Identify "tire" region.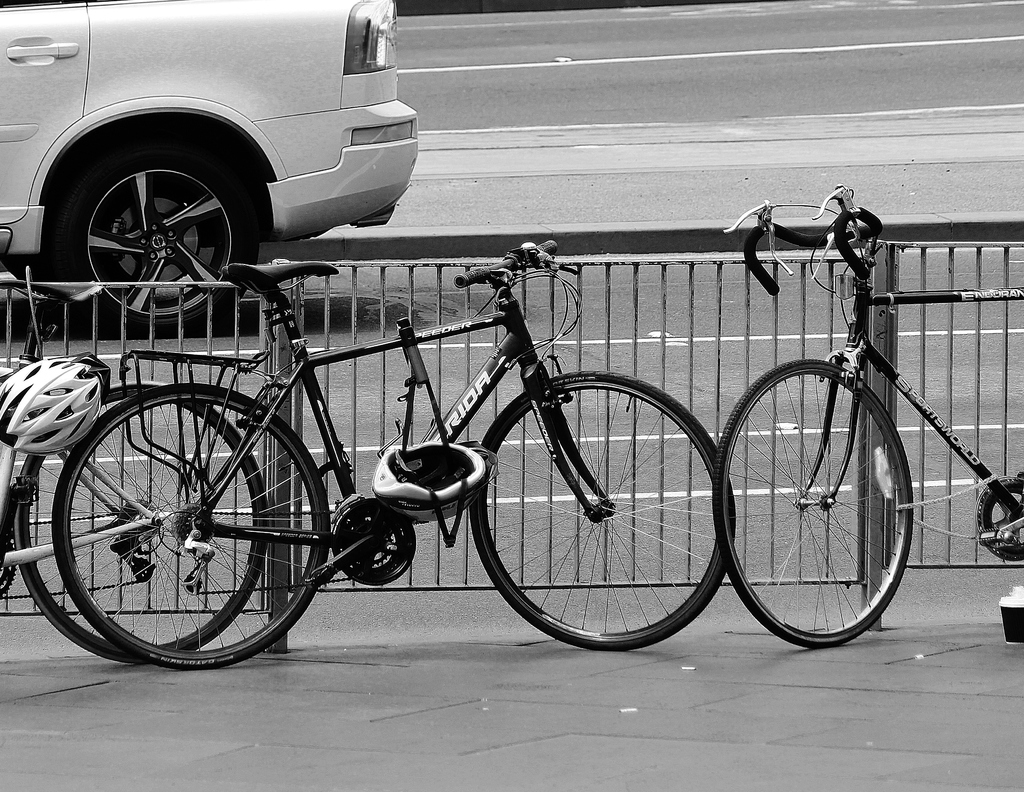
Region: [6, 375, 264, 656].
